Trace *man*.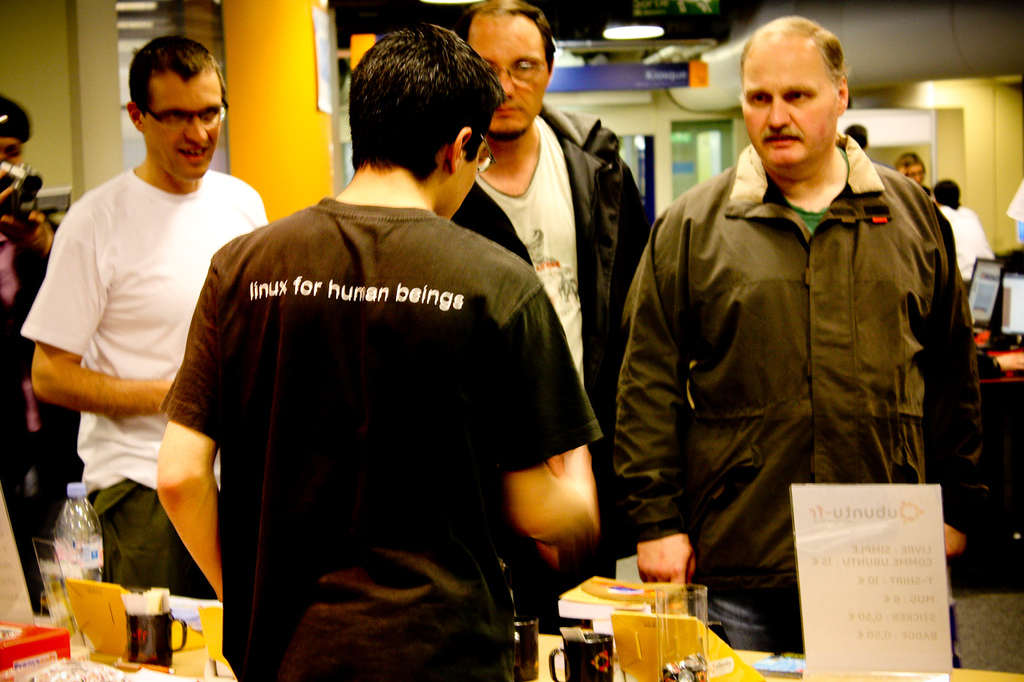
Traced to 13, 37, 266, 610.
